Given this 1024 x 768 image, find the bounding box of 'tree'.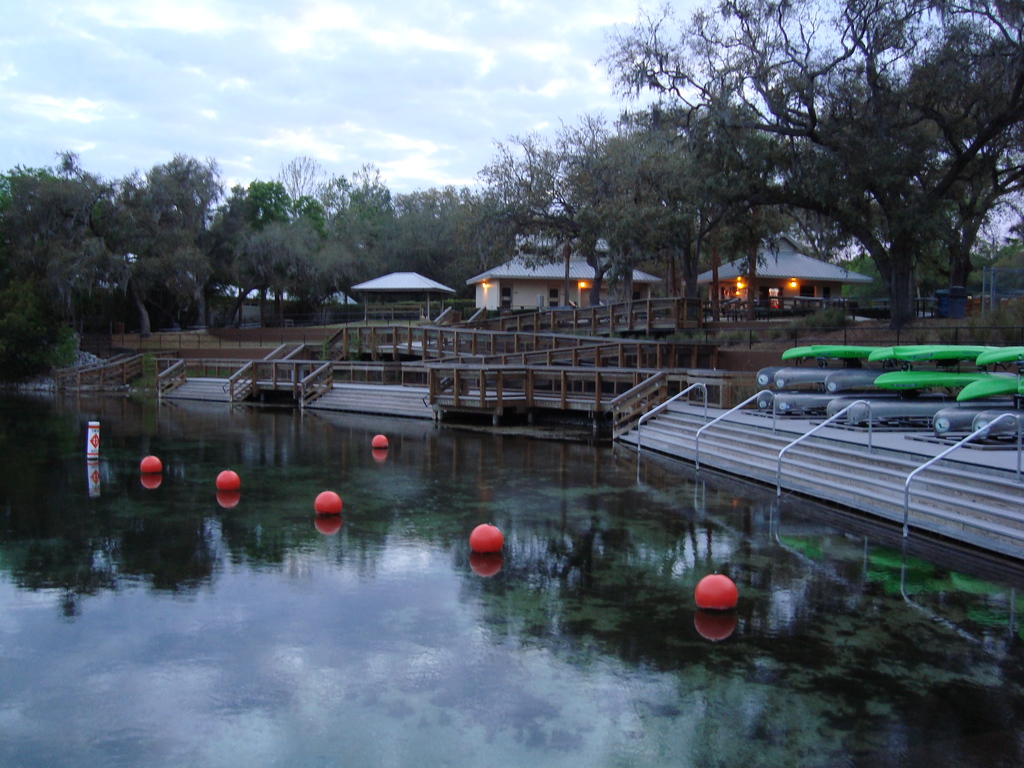
bbox=(599, 0, 1023, 316).
